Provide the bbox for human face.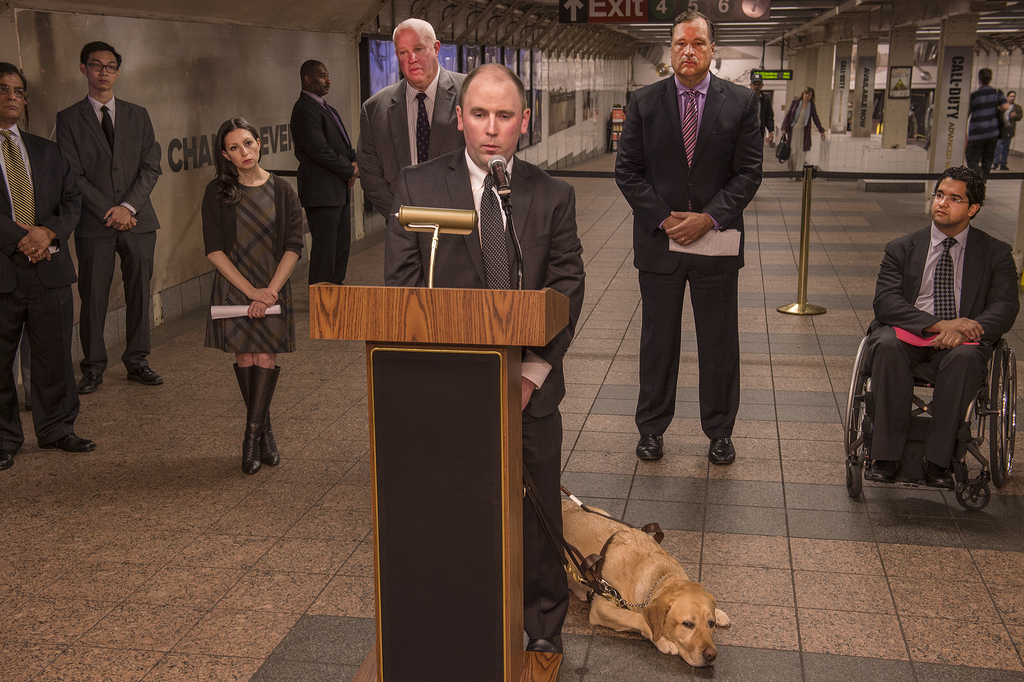
669/19/714/79.
